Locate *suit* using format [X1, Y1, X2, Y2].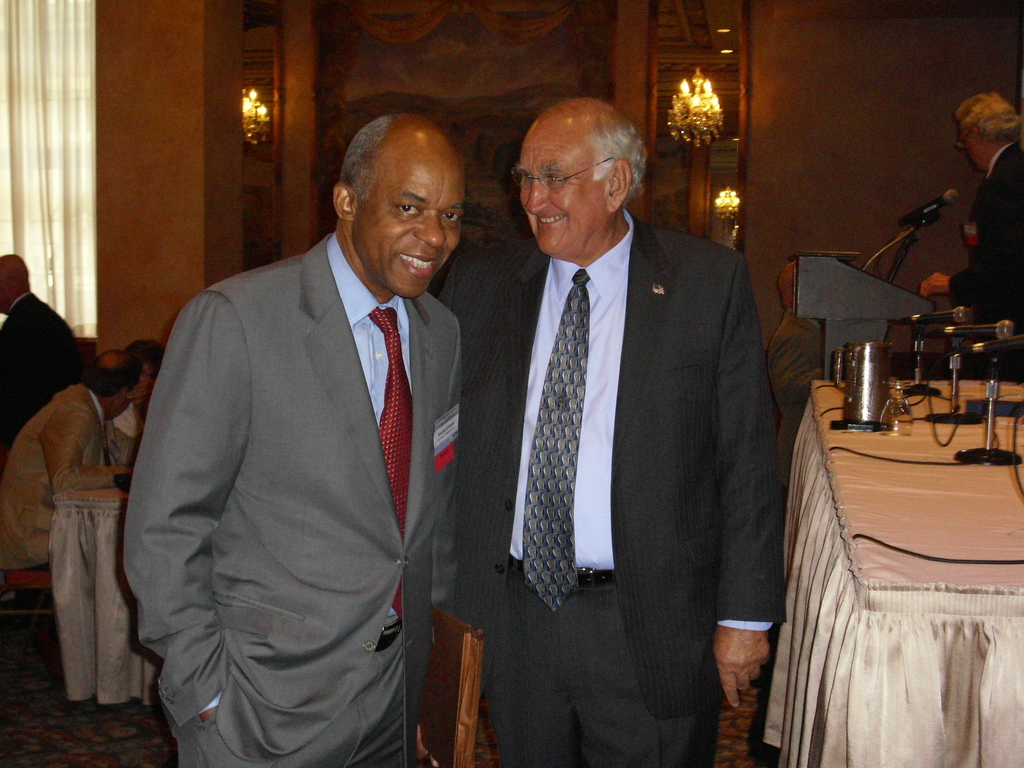
[124, 229, 452, 767].
